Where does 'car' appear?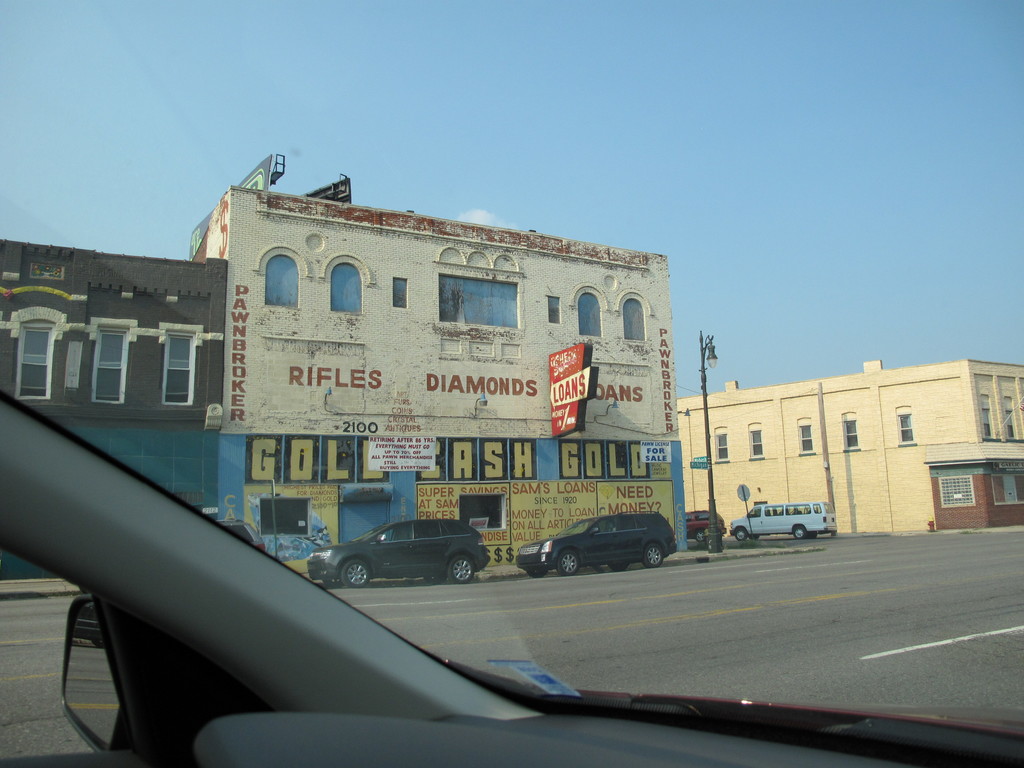
Appears at bbox=(685, 509, 721, 541).
